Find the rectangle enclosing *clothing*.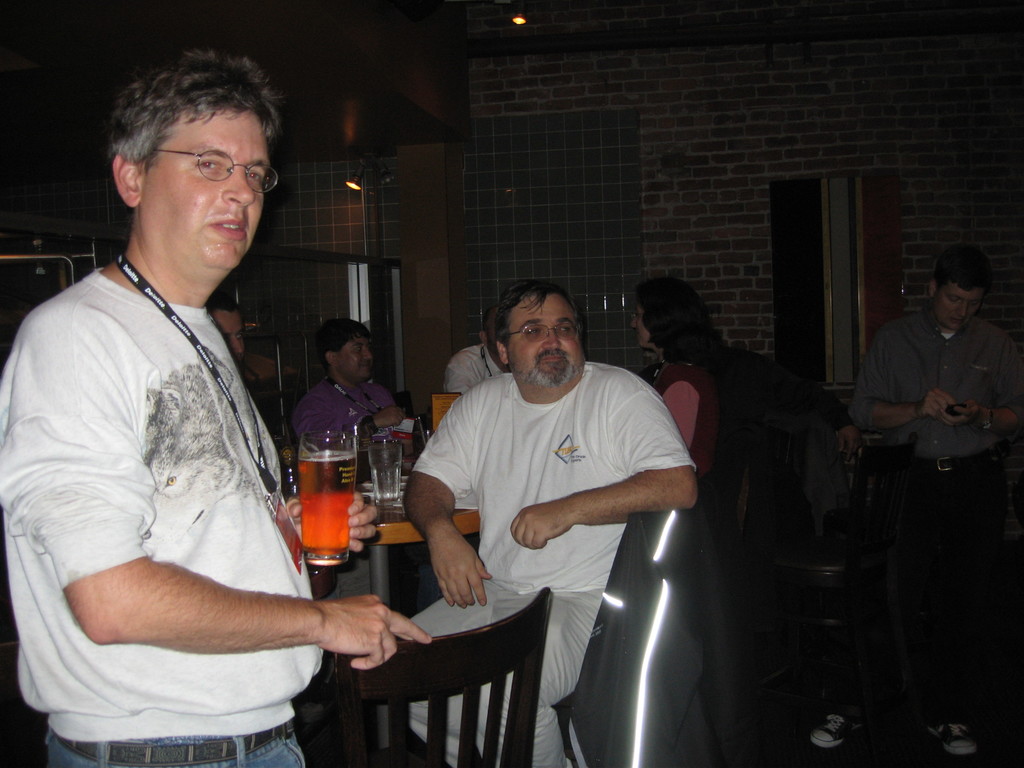
[left=401, top=360, right=700, bottom=767].
